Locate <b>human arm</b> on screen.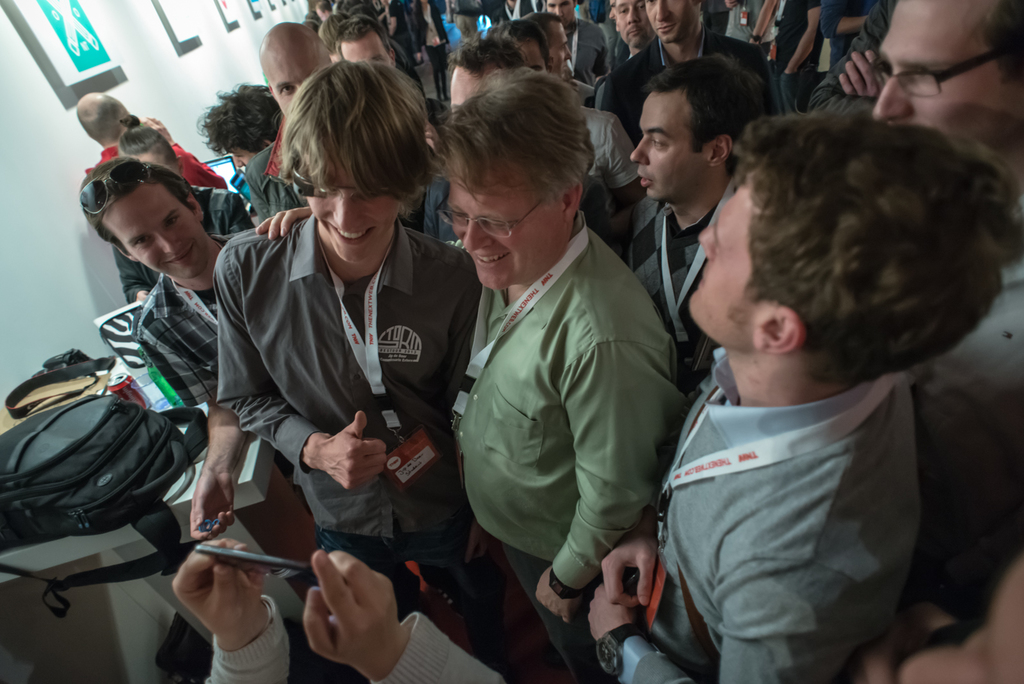
On screen at (221, 236, 400, 500).
